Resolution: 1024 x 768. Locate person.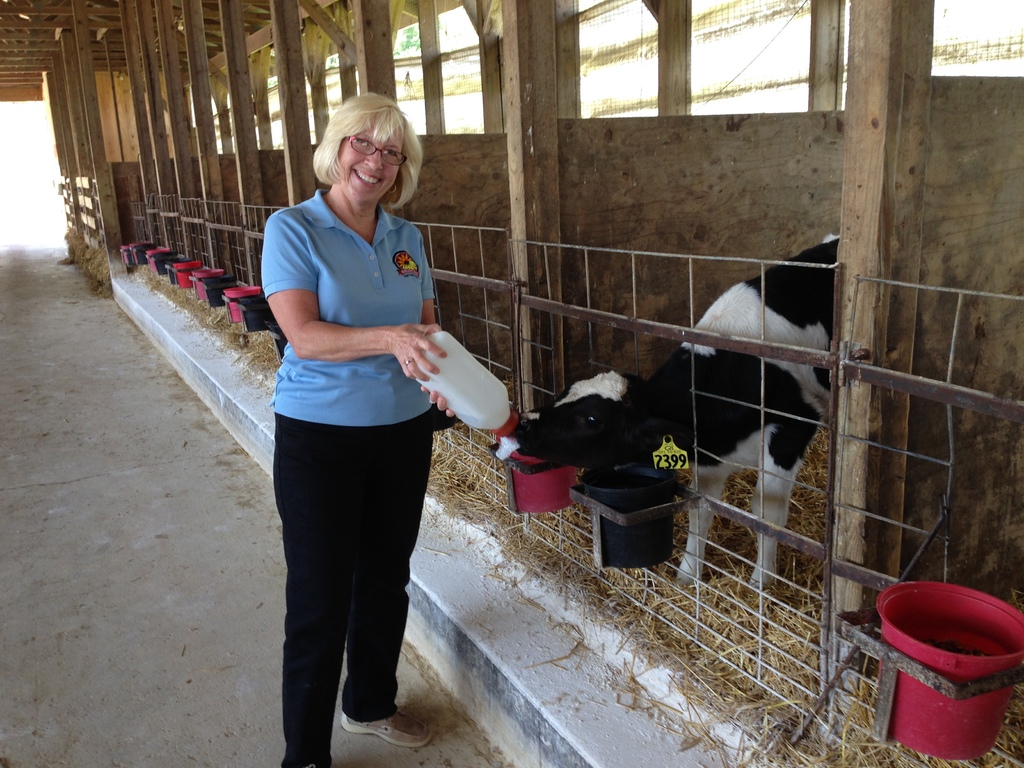
246:78:480:767.
